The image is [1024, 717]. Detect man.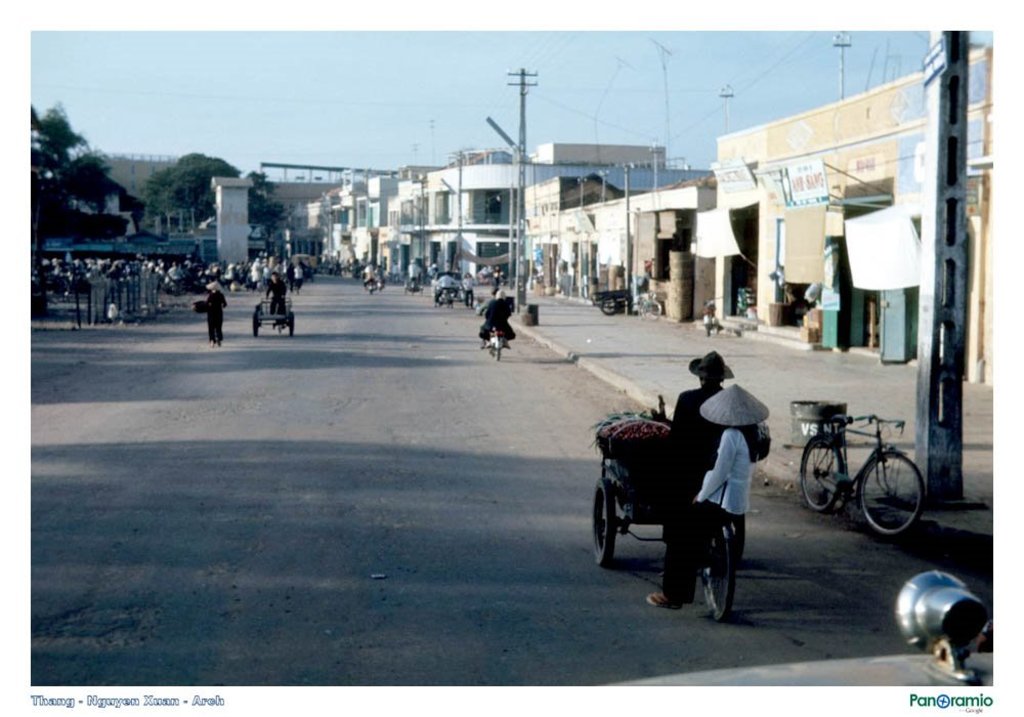
Detection: locate(664, 354, 738, 505).
